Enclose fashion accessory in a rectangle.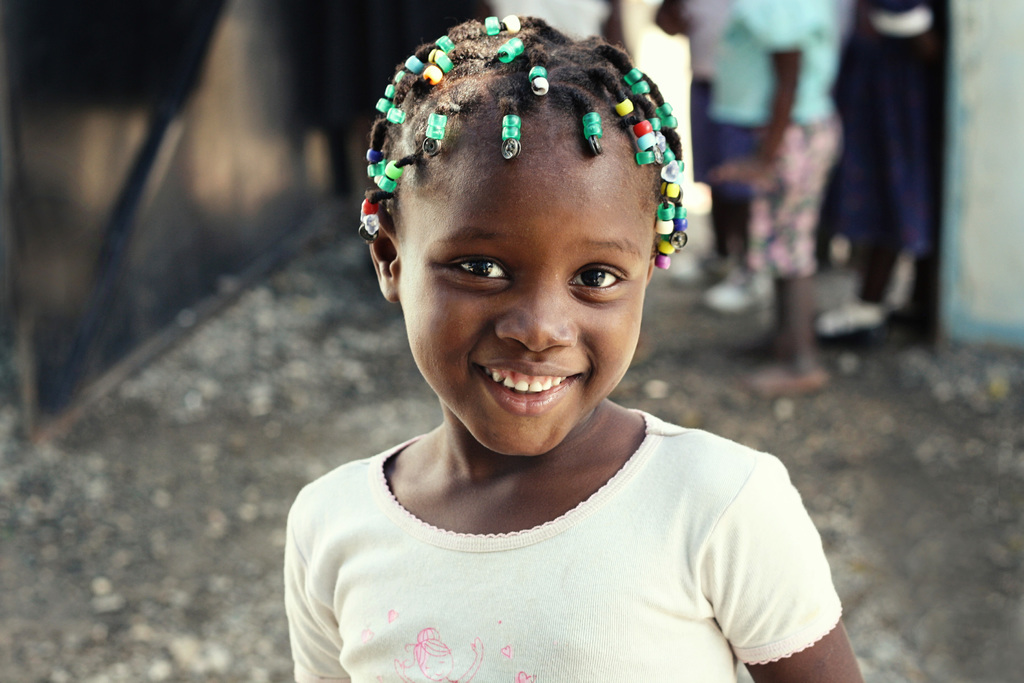
l=419, t=64, r=449, b=86.
